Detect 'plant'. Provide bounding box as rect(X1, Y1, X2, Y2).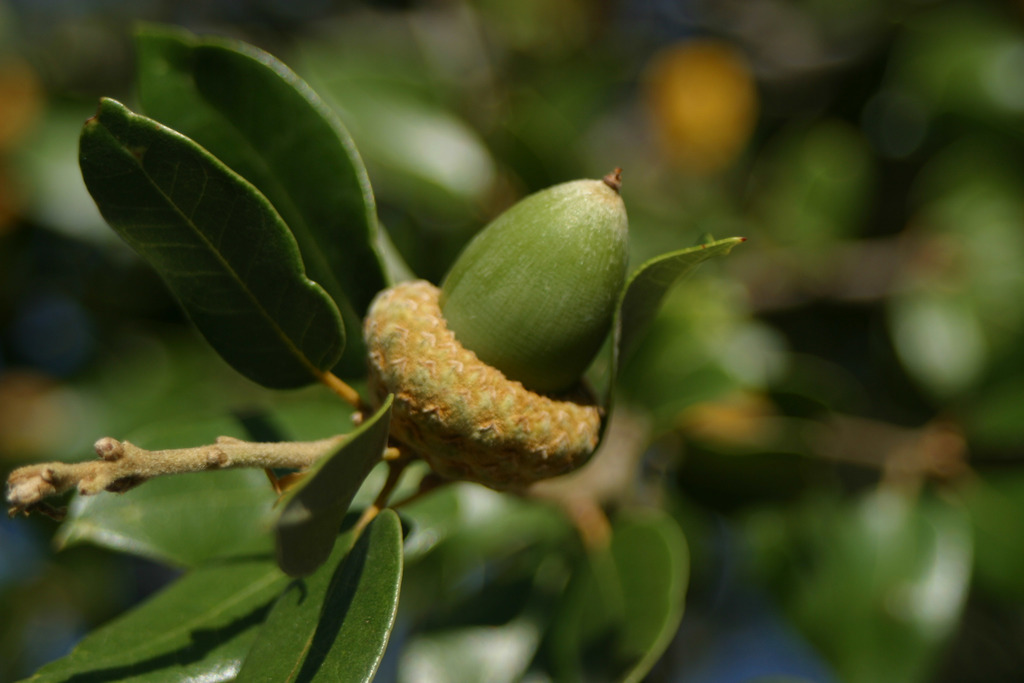
rect(0, 17, 757, 682).
